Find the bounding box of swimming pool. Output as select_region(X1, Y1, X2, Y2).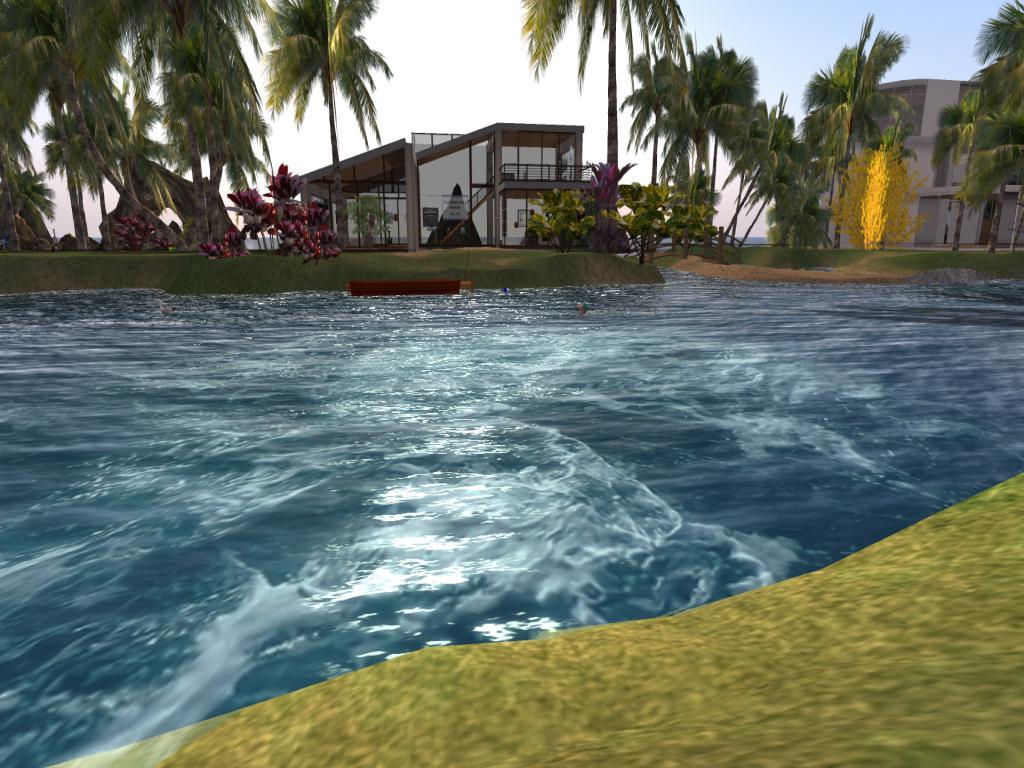
select_region(3, 253, 981, 664).
